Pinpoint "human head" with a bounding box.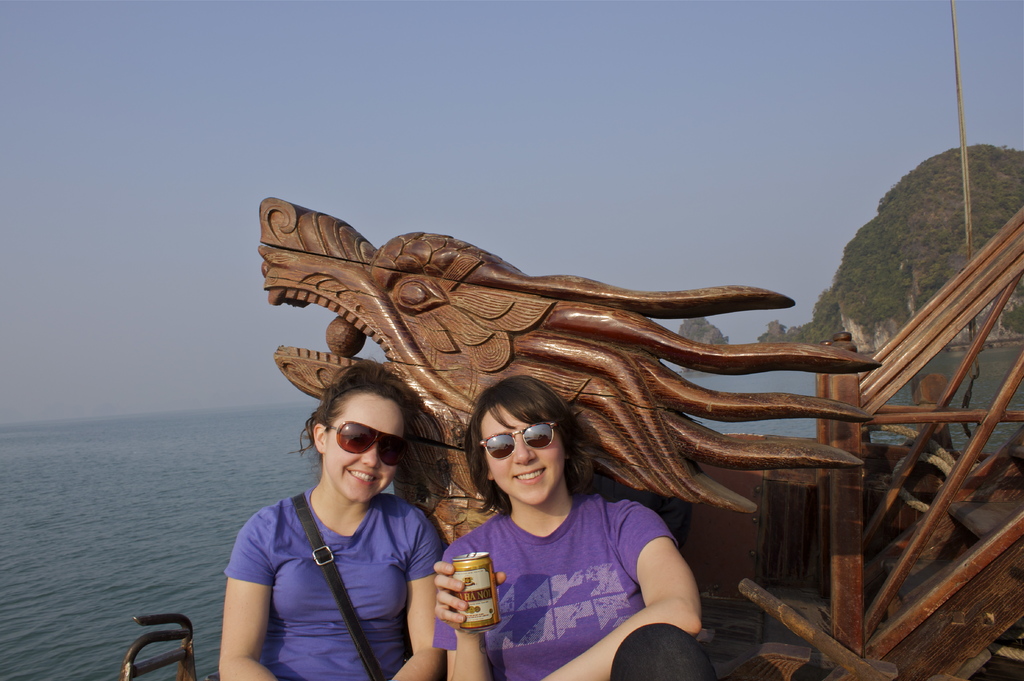
(309, 365, 431, 504).
